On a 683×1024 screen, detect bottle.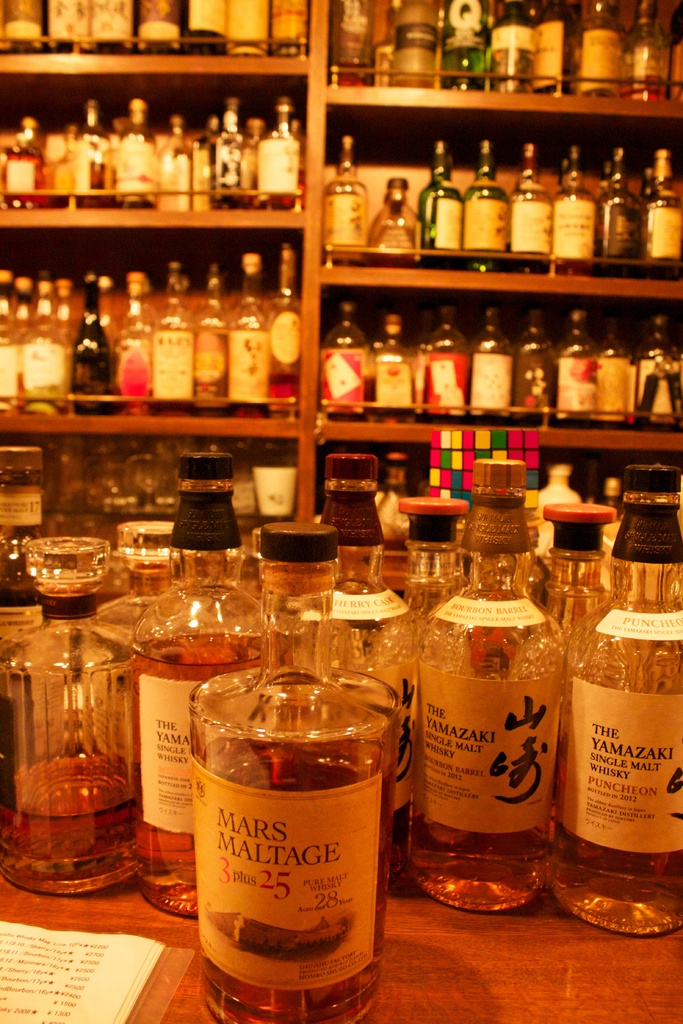
locate(532, 0, 582, 99).
